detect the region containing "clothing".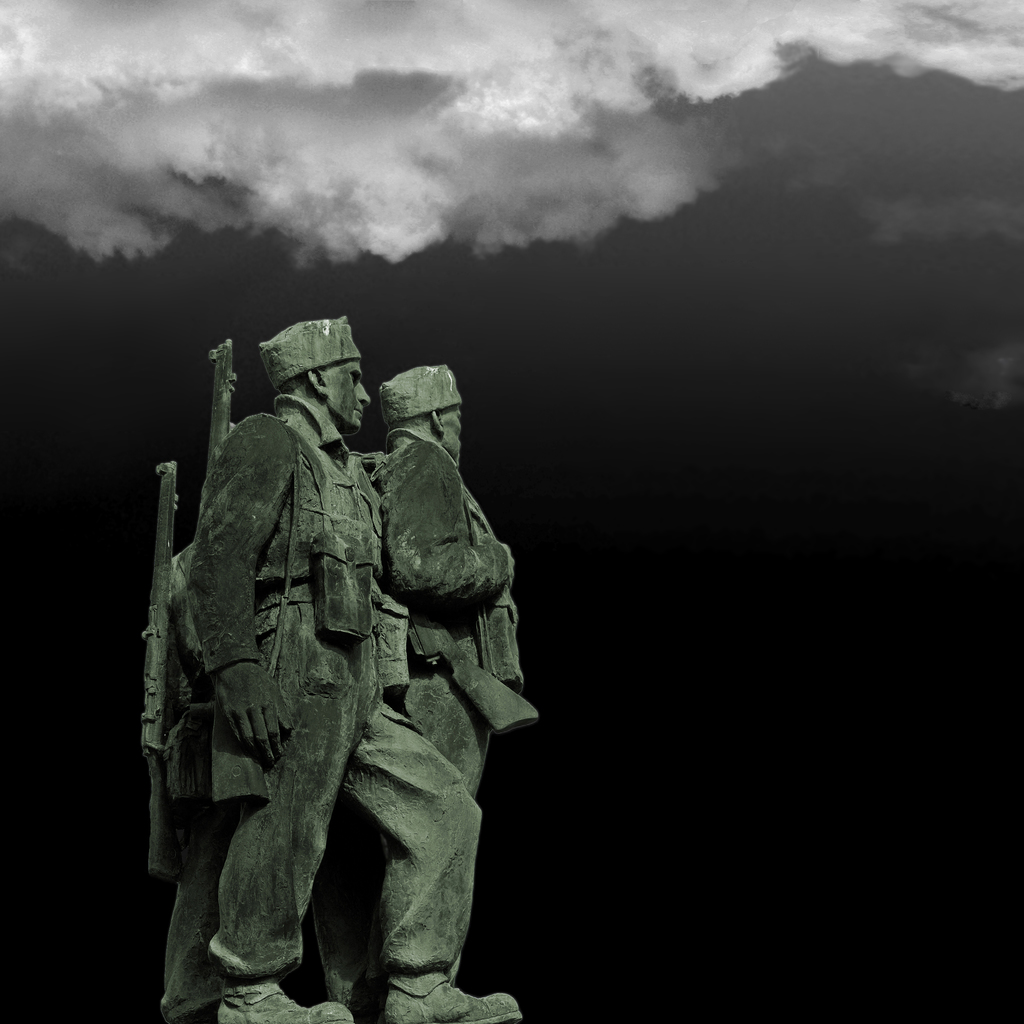
left=364, top=413, right=518, bottom=1018.
